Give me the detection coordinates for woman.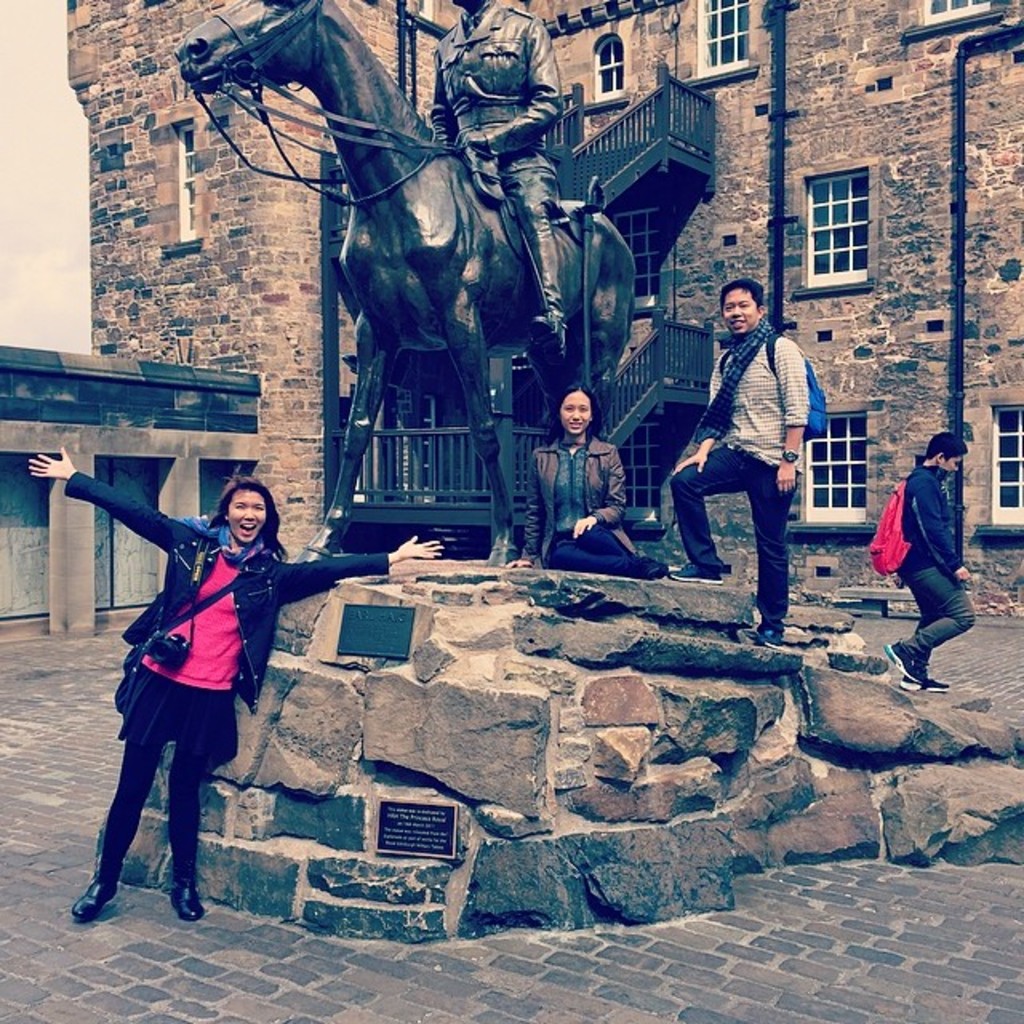
crop(517, 384, 670, 578).
